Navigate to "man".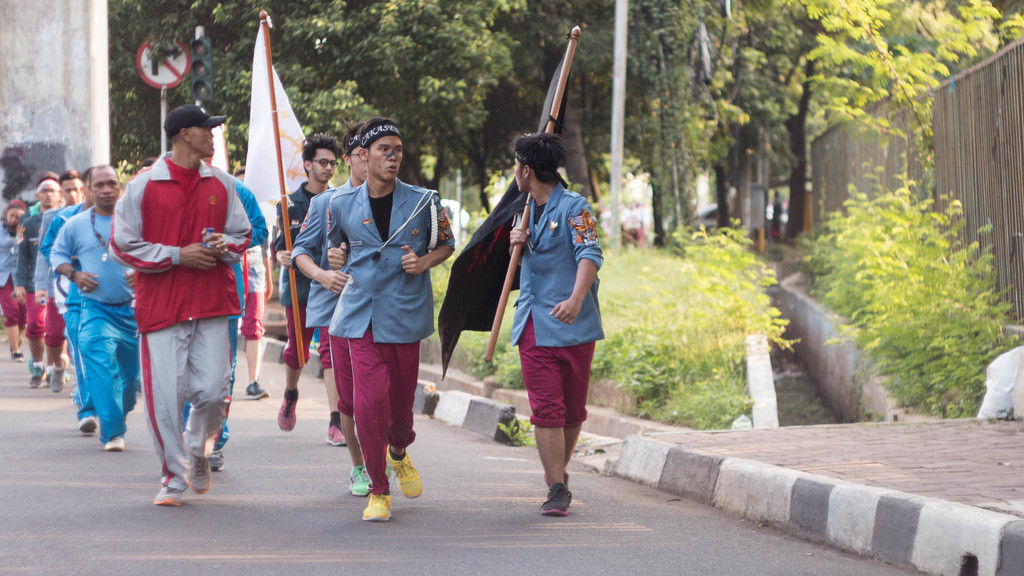
Navigation target: {"x1": 513, "y1": 130, "x2": 605, "y2": 516}.
